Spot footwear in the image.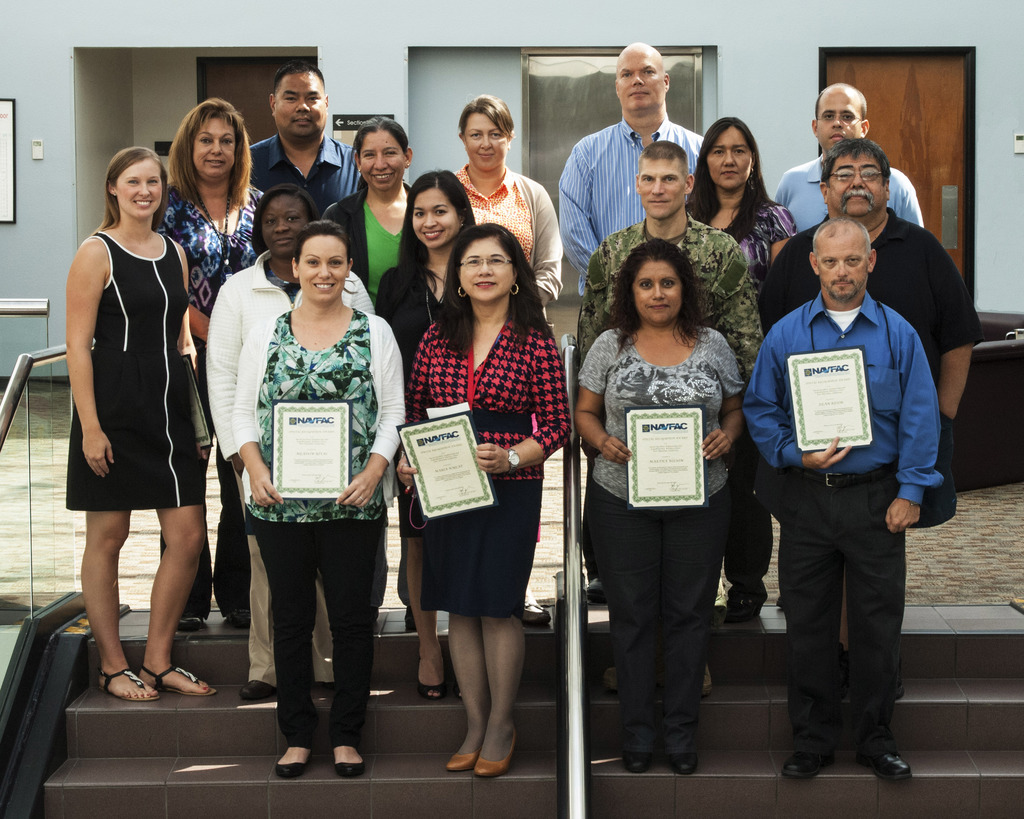
footwear found at 585, 580, 609, 604.
